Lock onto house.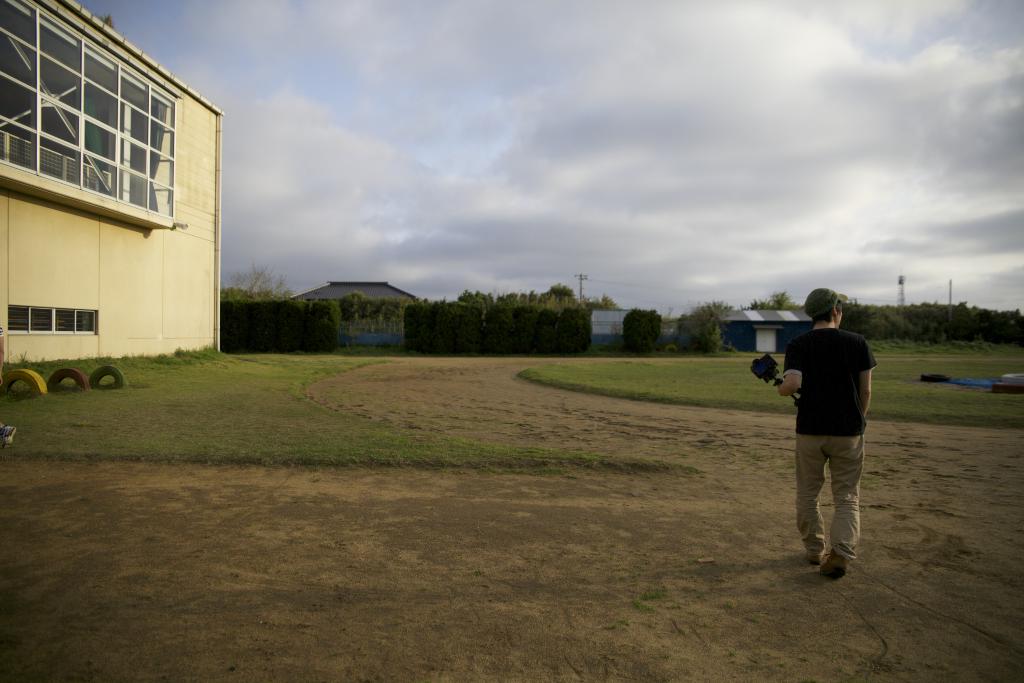
Locked: {"left": 2, "top": 0, "right": 232, "bottom": 365}.
